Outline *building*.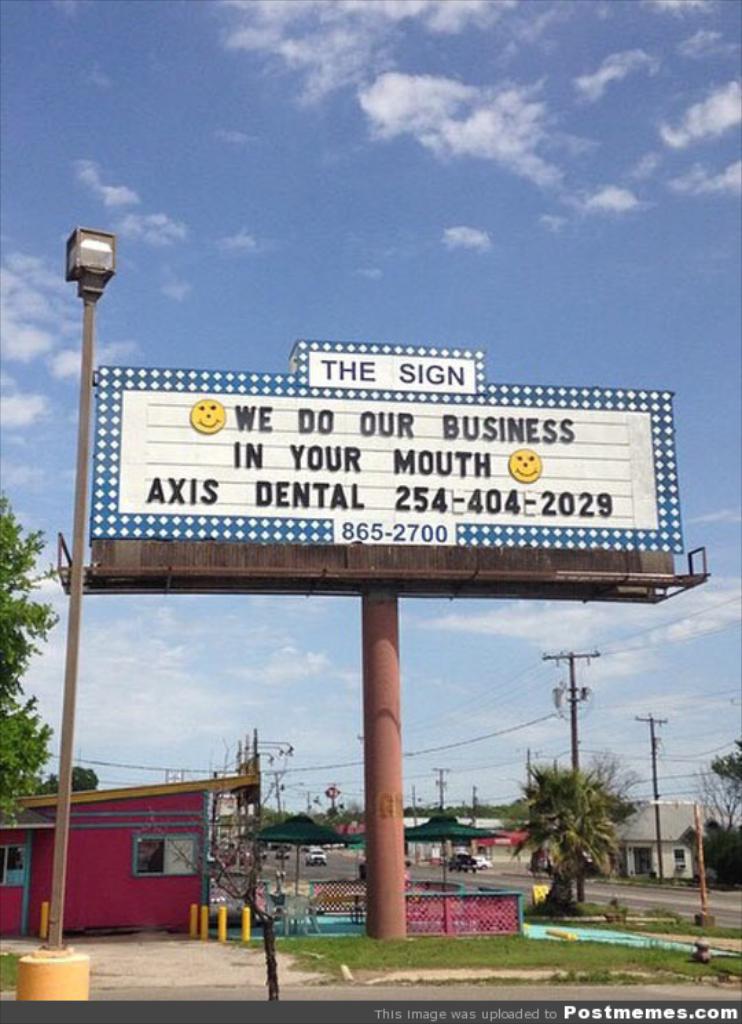
Outline: x1=0 y1=772 x2=258 y2=933.
